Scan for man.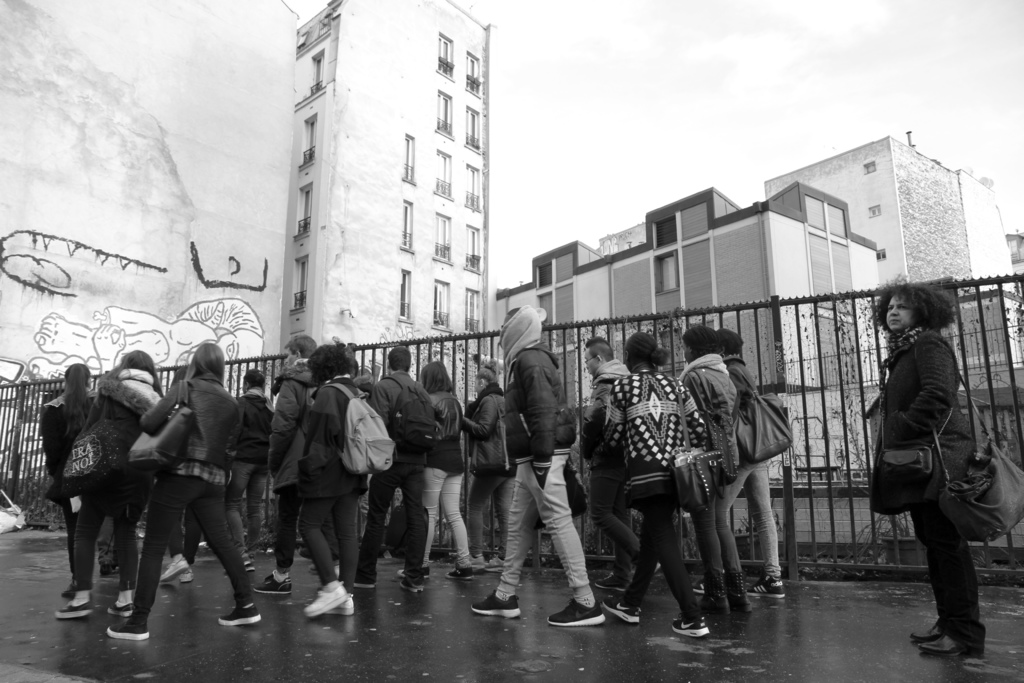
Scan result: [867, 286, 1004, 654].
